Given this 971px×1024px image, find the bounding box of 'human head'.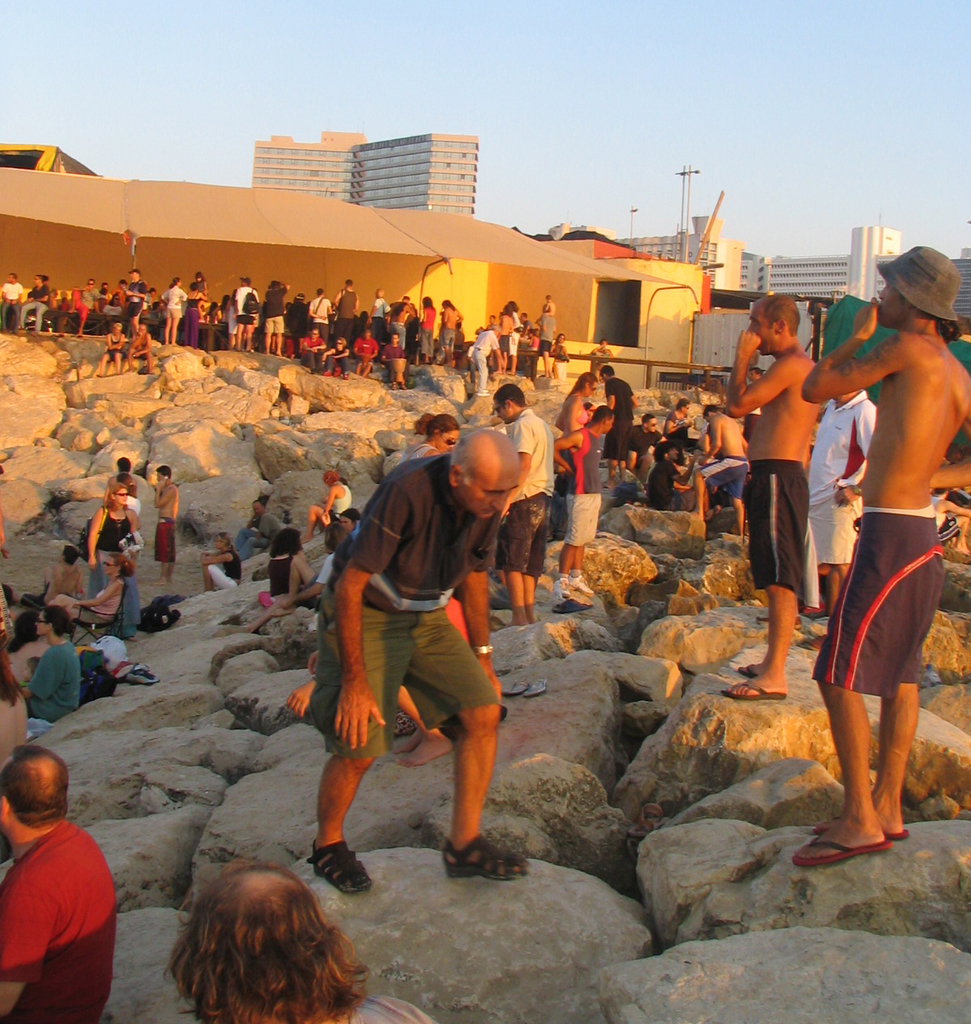
left=655, top=438, right=679, bottom=466.
